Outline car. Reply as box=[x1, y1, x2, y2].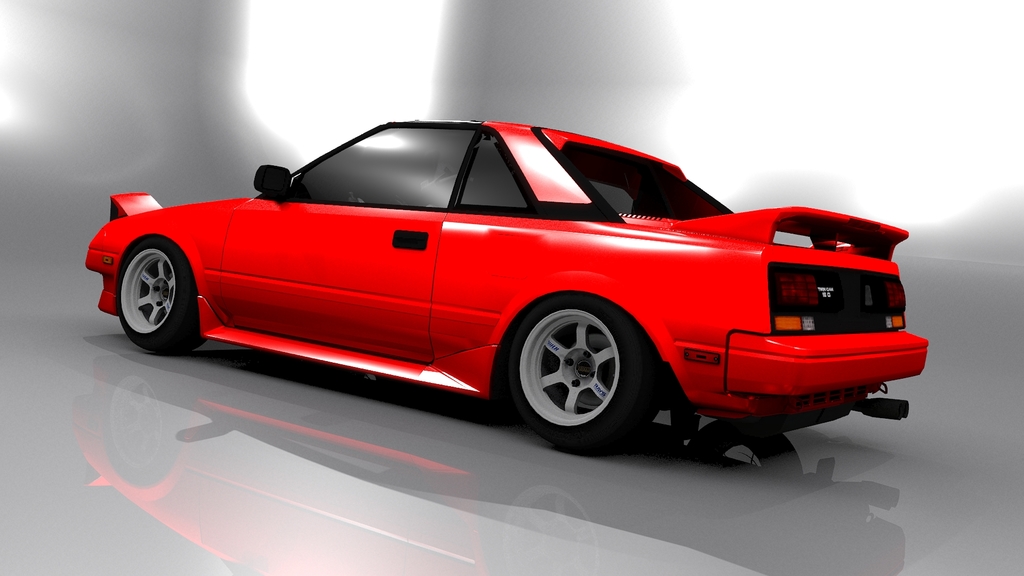
box=[84, 120, 930, 456].
